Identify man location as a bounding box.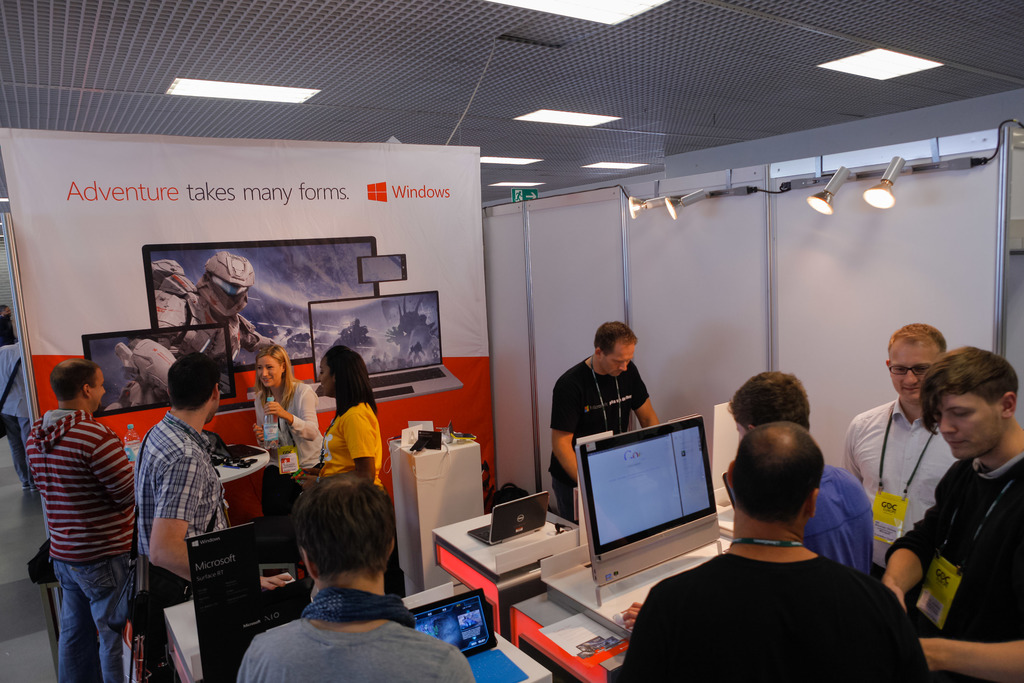
621 422 934 682.
